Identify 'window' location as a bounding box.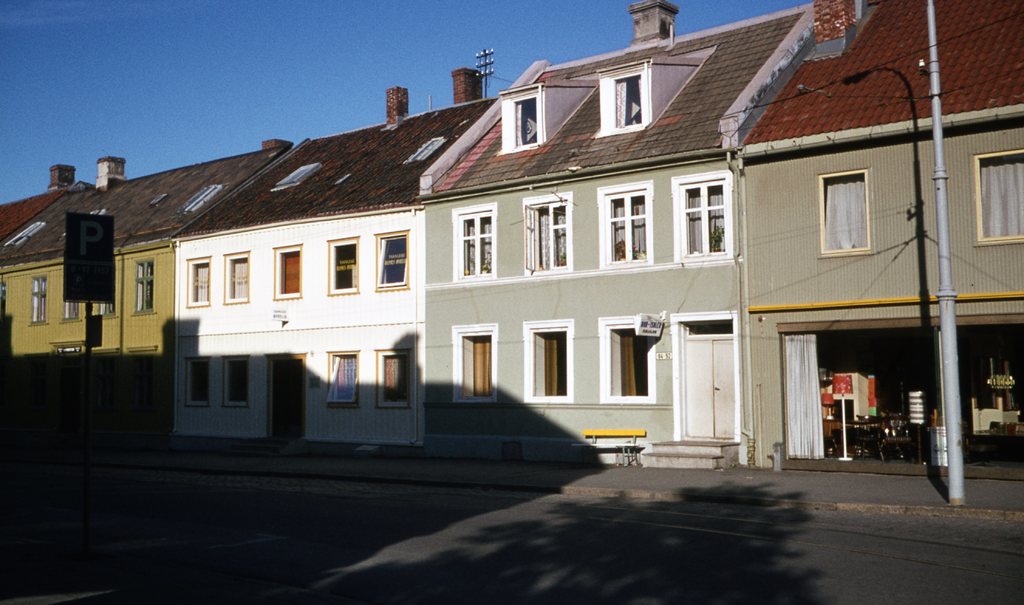
locate(328, 238, 359, 289).
